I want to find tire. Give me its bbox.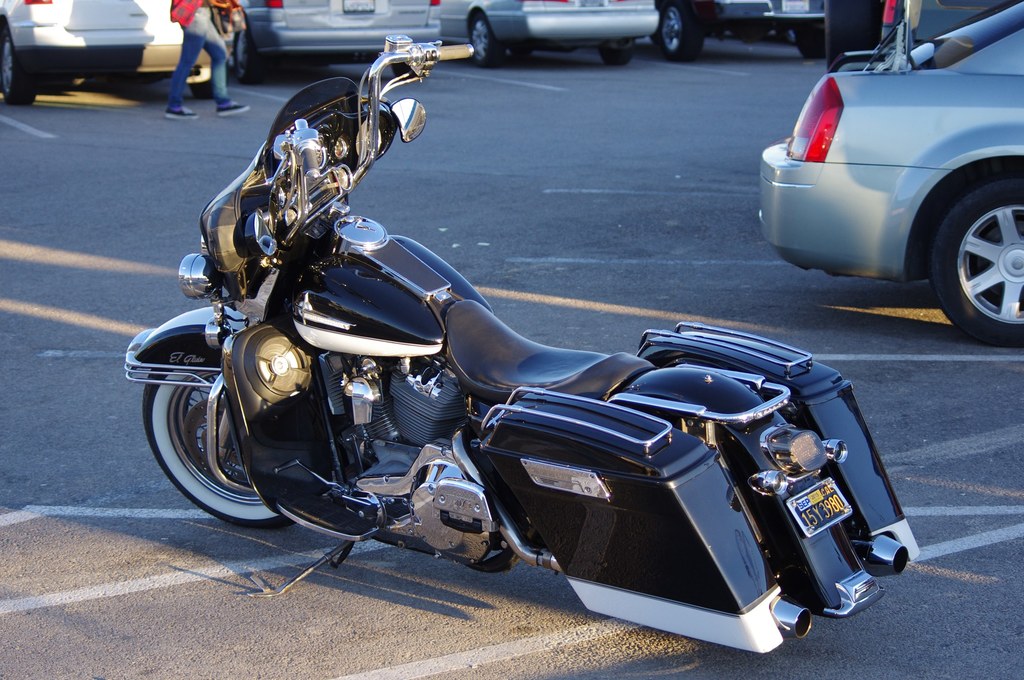
<box>142,366,292,528</box>.
